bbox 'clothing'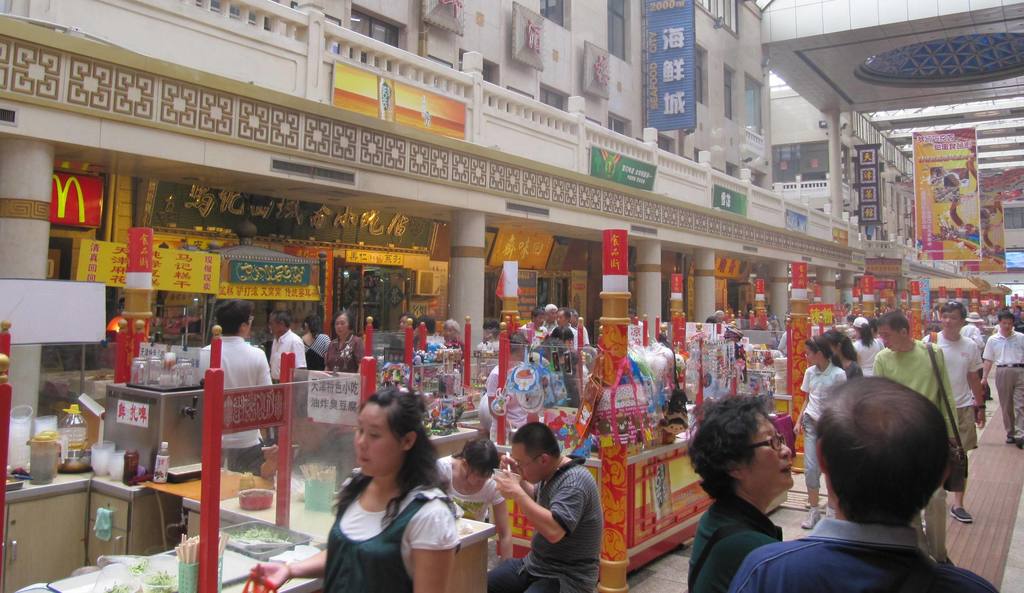
crop(846, 360, 862, 381)
